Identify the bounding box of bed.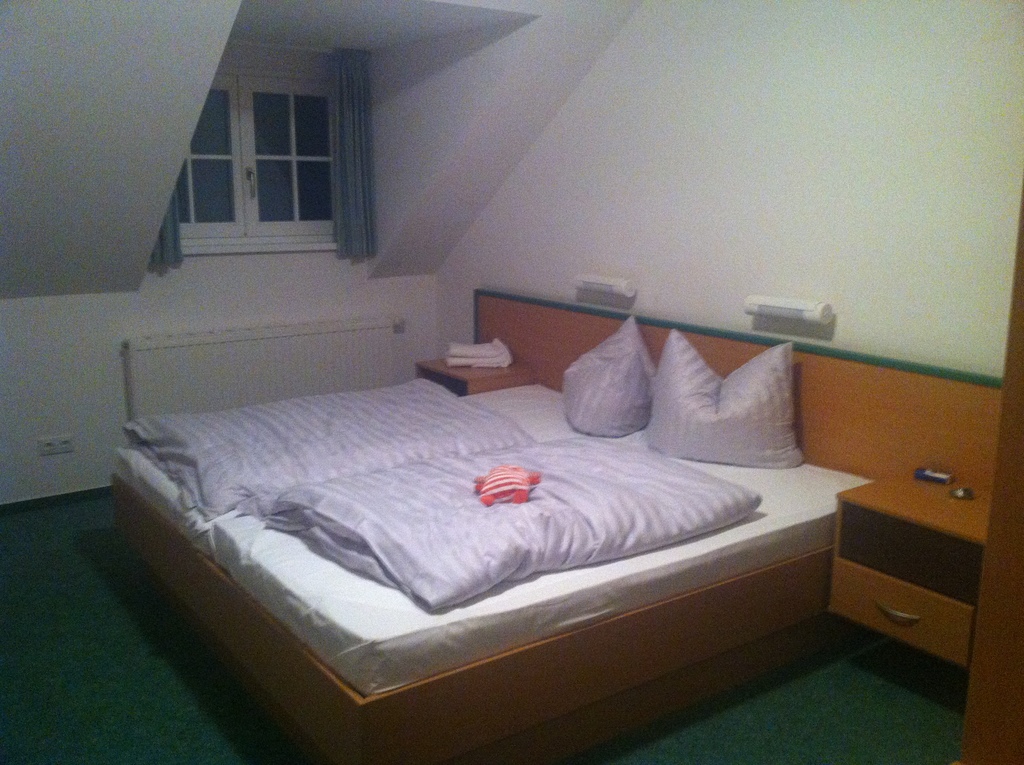
box=[97, 288, 831, 739].
